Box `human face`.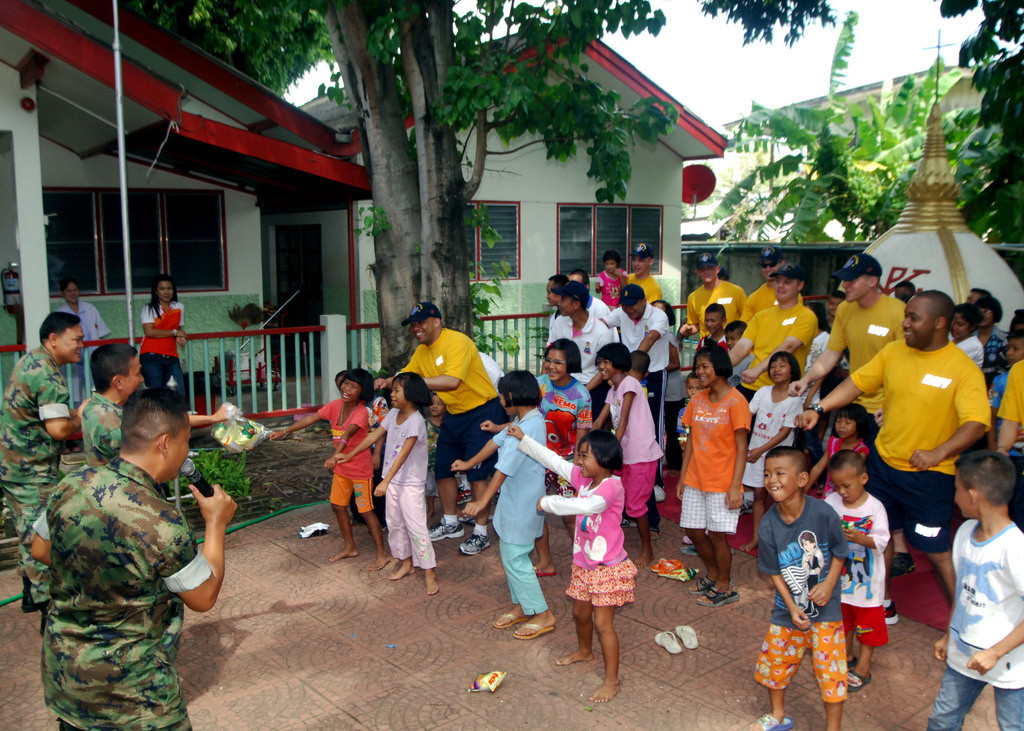
[837, 412, 853, 441].
